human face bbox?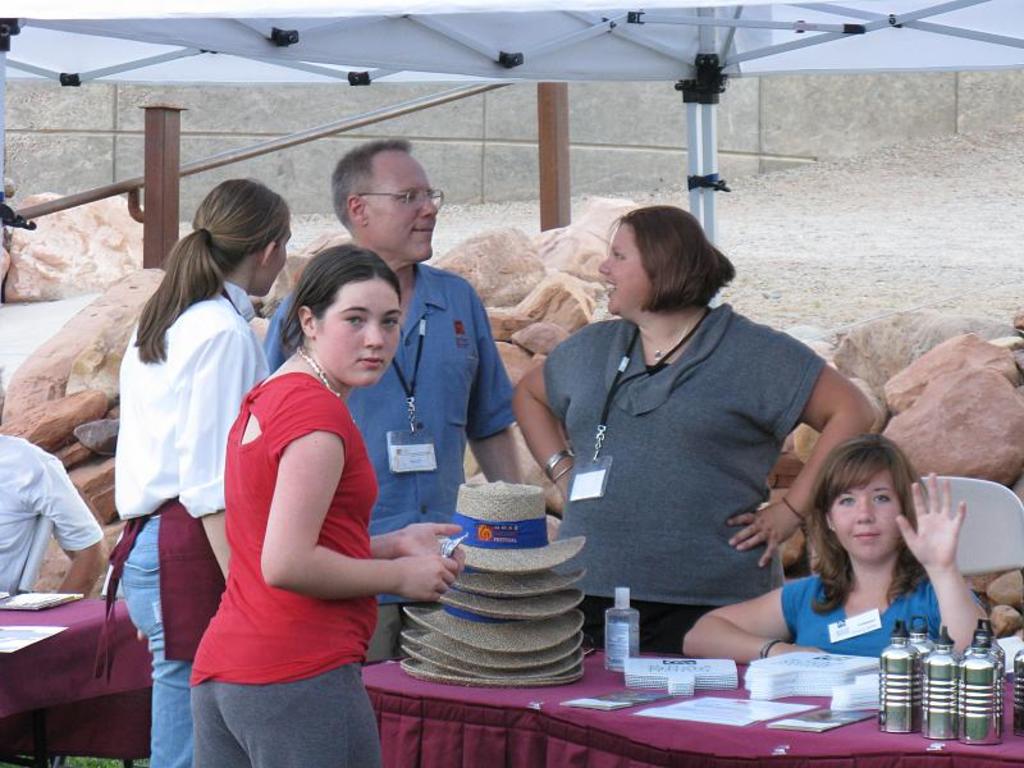
320 278 403 388
